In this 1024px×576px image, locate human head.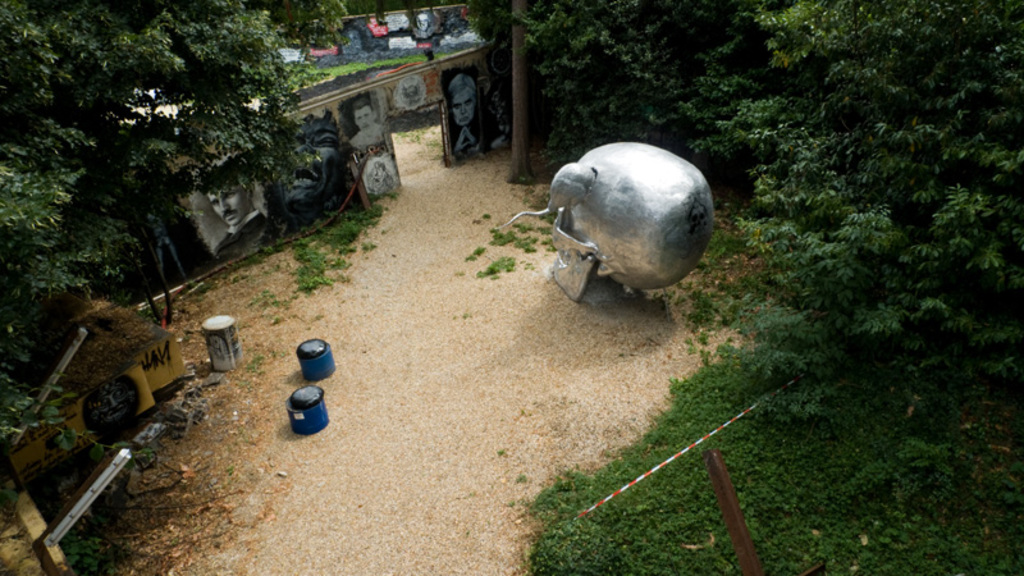
Bounding box: [x1=283, y1=114, x2=346, y2=218].
